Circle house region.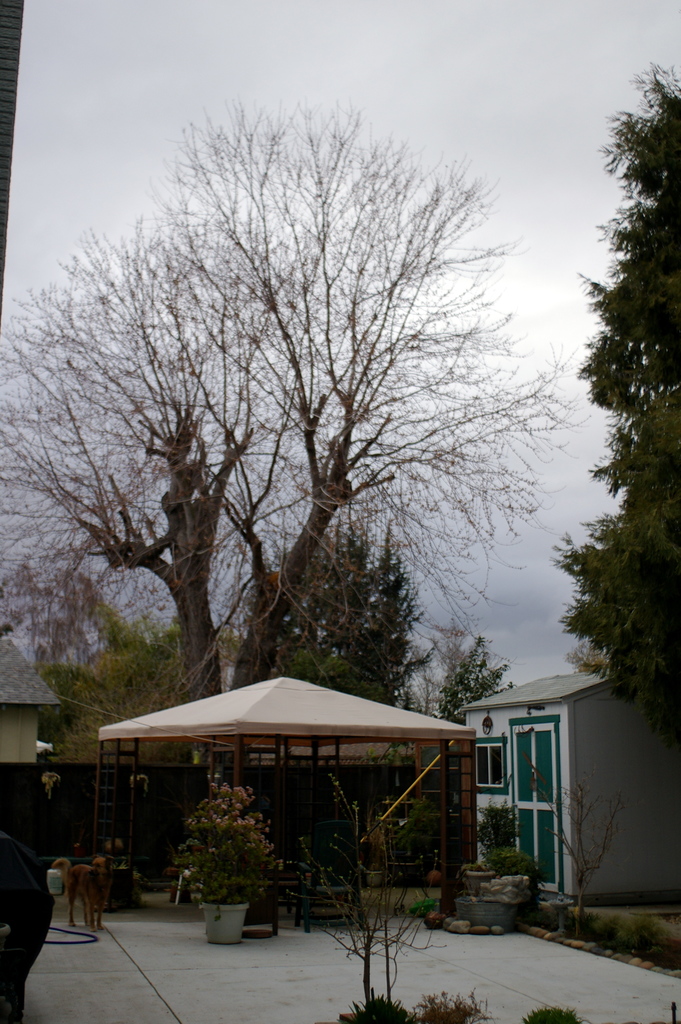
Region: bbox=(457, 672, 596, 904).
